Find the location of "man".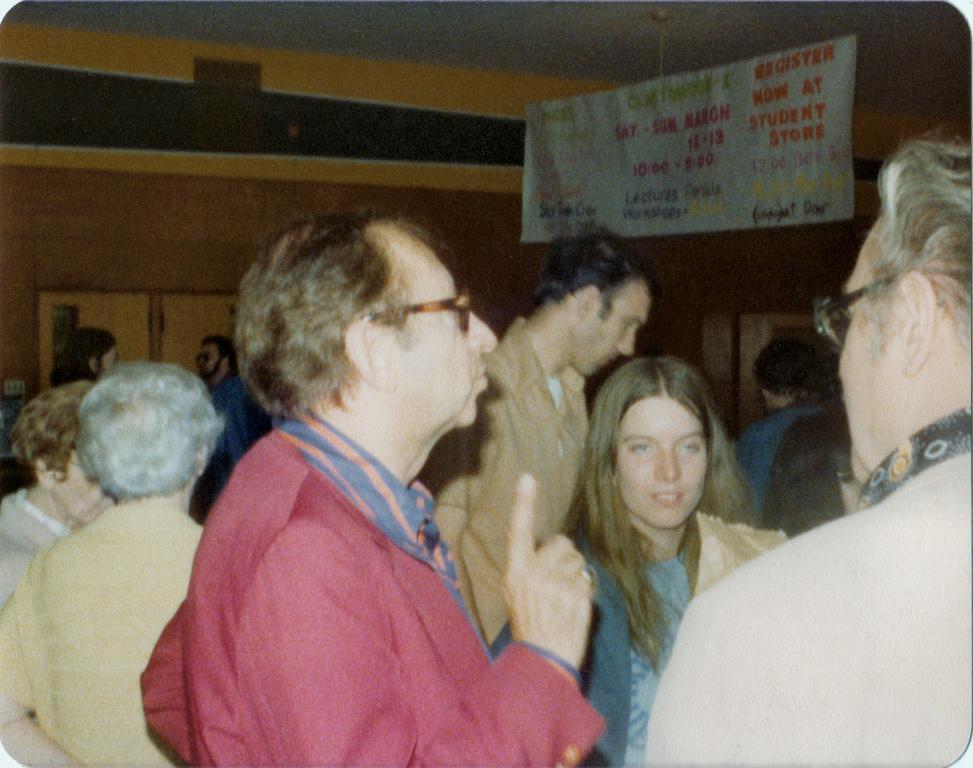
Location: region(0, 362, 226, 767).
